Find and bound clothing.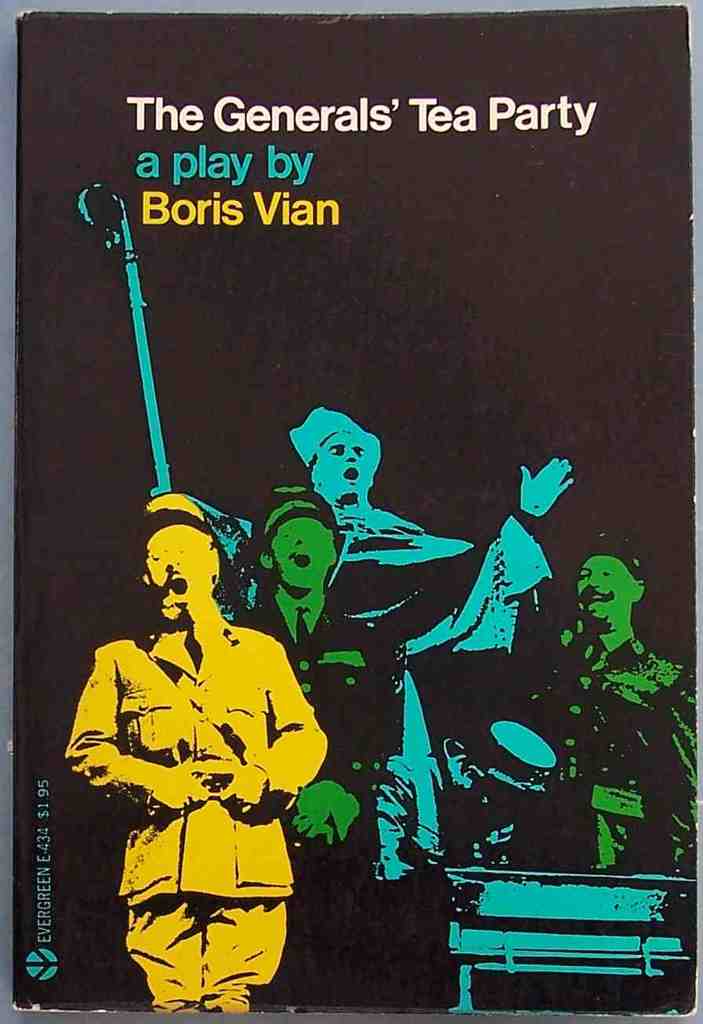
Bound: select_region(233, 505, 539, 885).
